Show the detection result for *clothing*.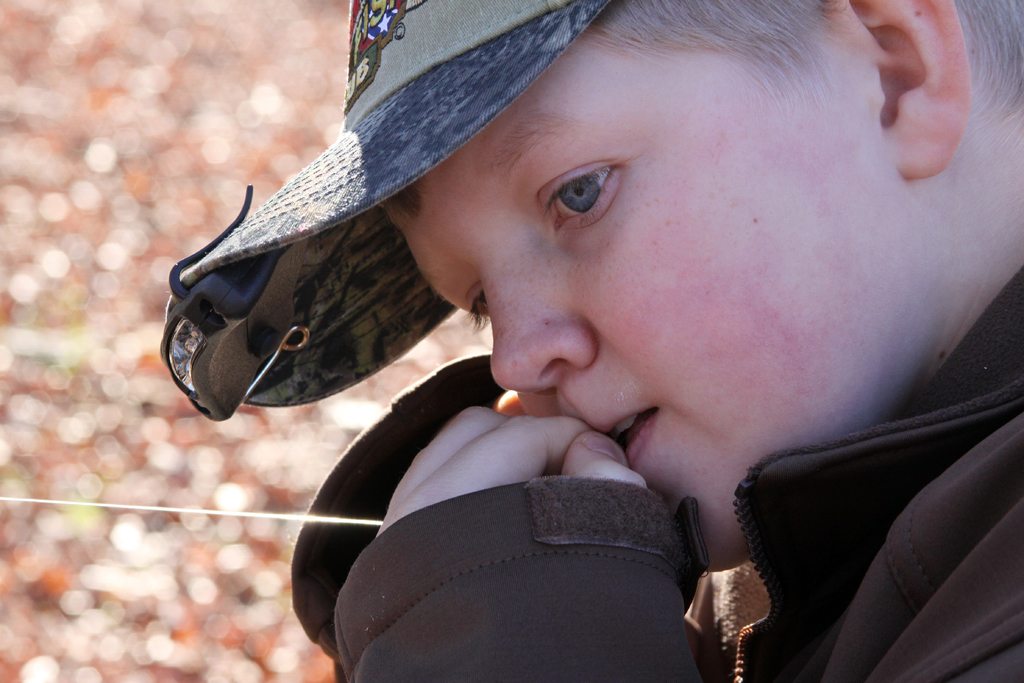
292 266 1023 682.
